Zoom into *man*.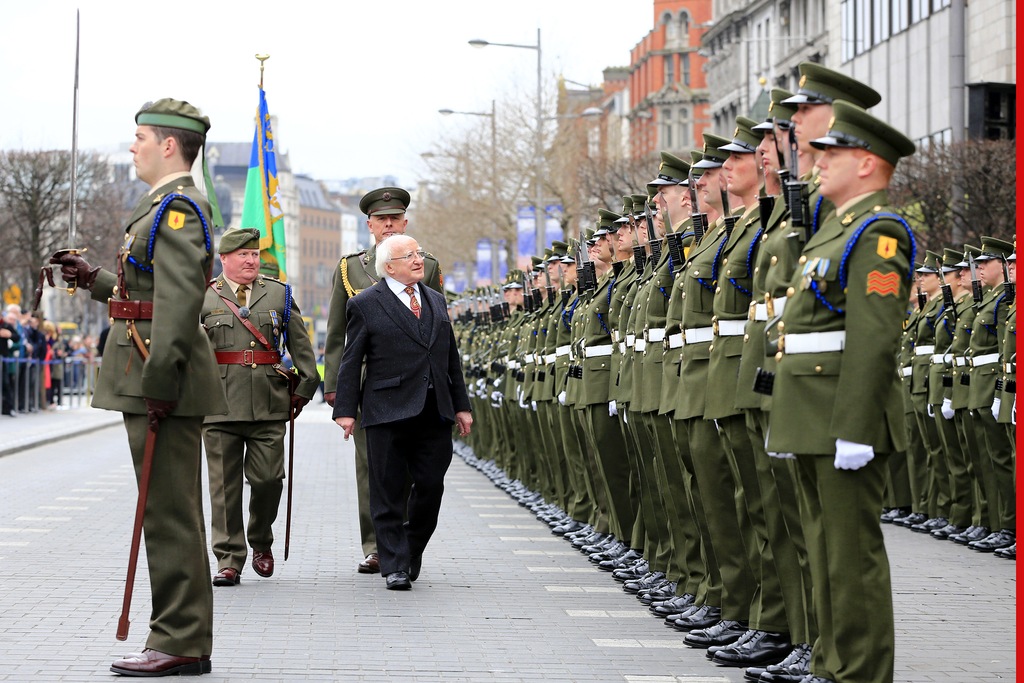
Zoom target: bbox=(49, 97, 230, 675).
